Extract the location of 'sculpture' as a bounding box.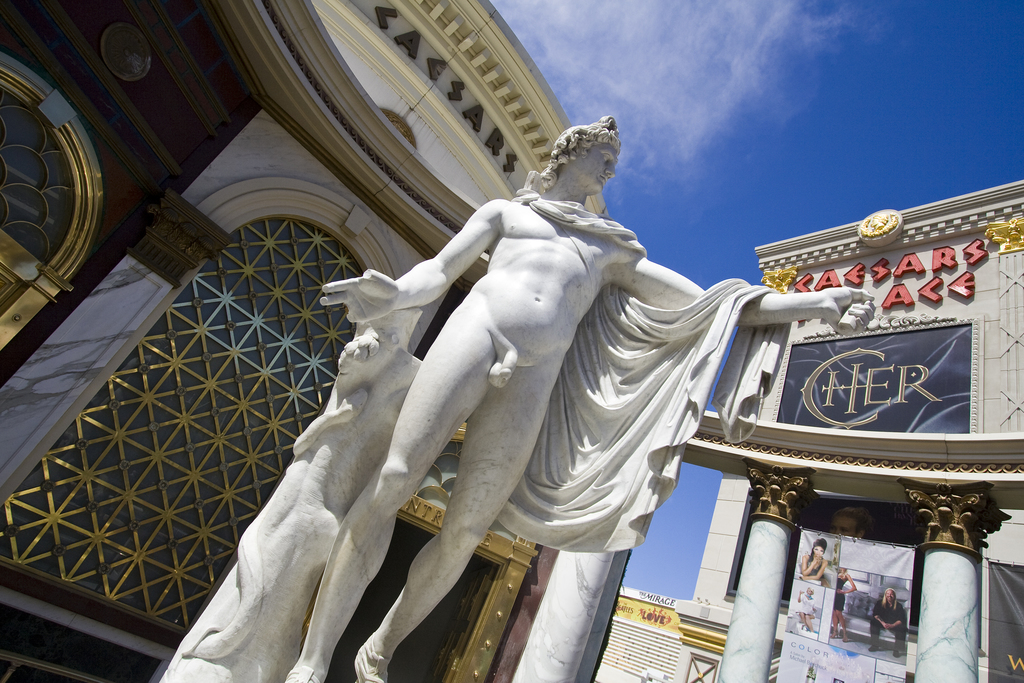
x1=141, y1=102, x2=903, y2=679.
